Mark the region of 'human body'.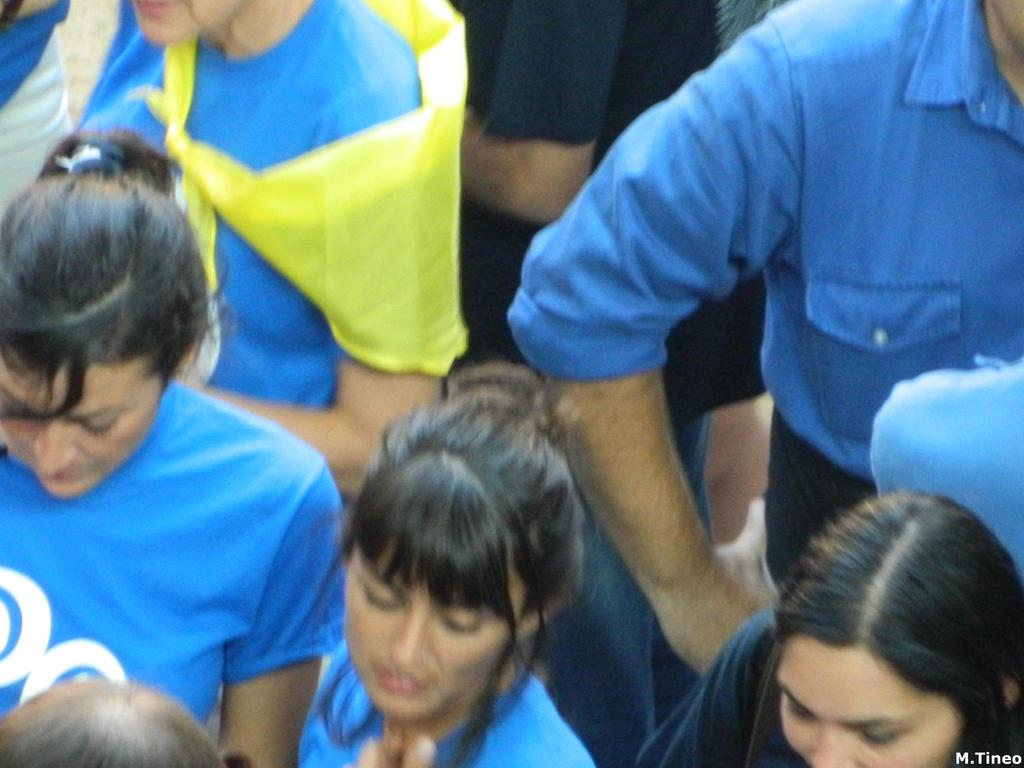
Region: box(308, 664, 587, 767).
